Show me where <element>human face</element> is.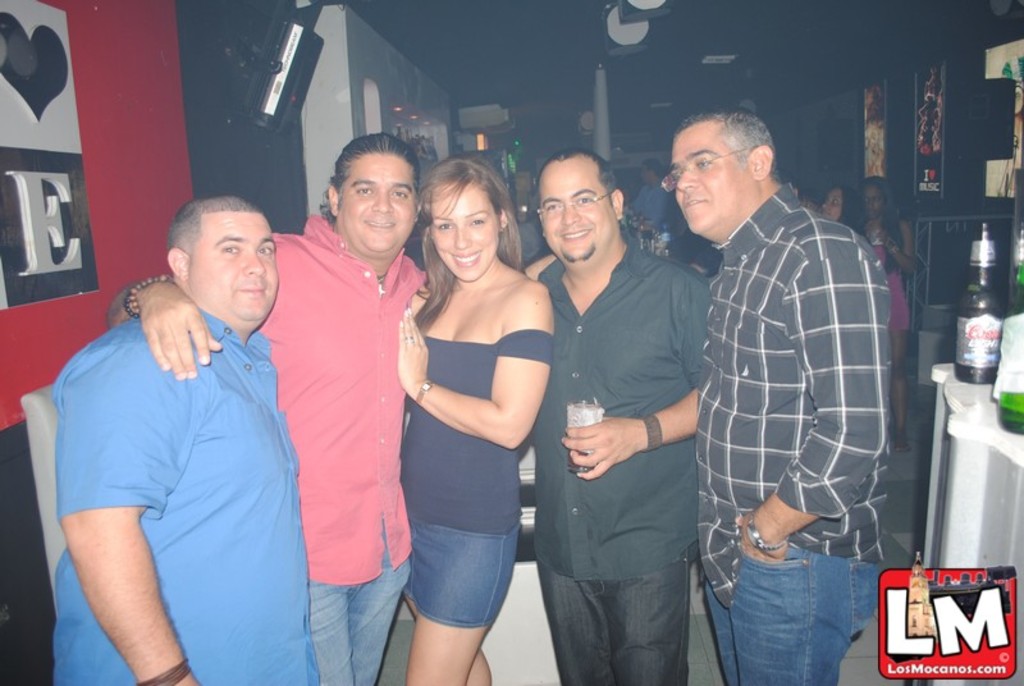
<element>human face</element> is at {"x1": 340, "y1": 152, "x2": 416, "y2": 255}.
